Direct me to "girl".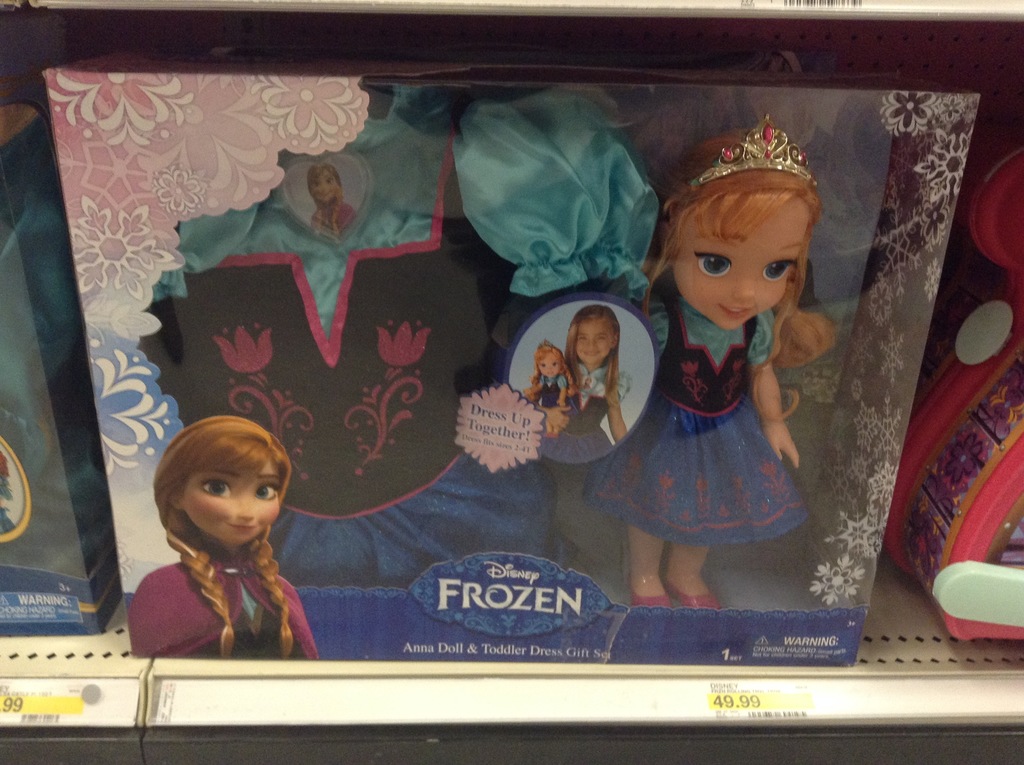
Direction: bbox=(127, 415, 319, 662).
